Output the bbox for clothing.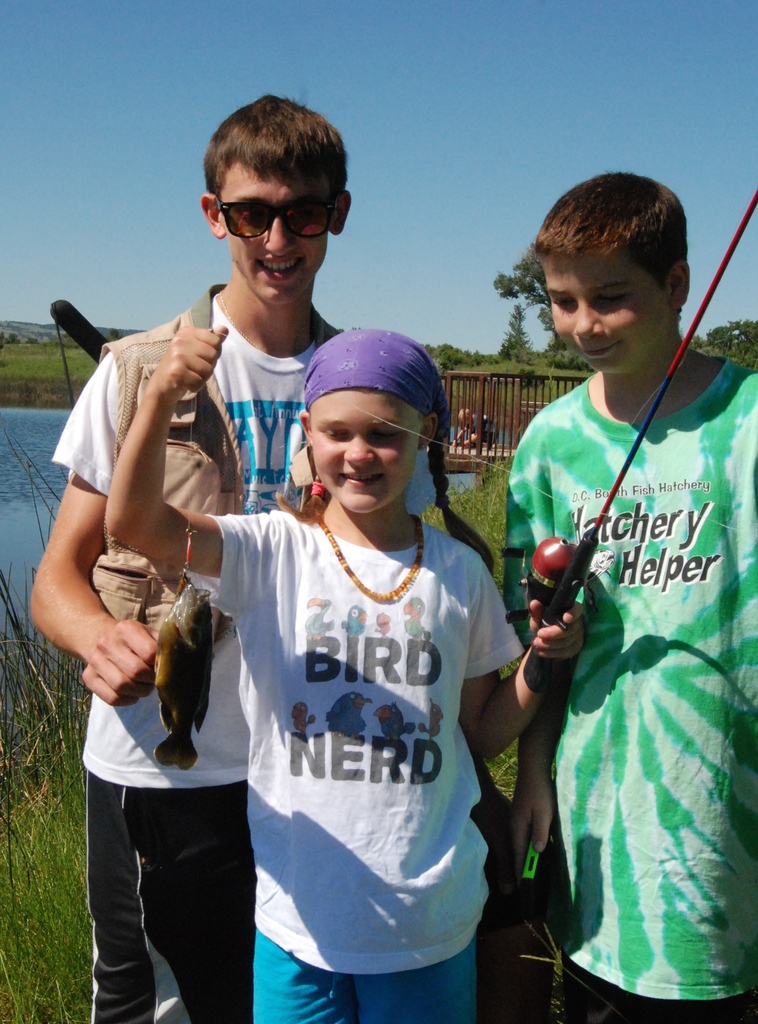
[199,507,493,1021].
